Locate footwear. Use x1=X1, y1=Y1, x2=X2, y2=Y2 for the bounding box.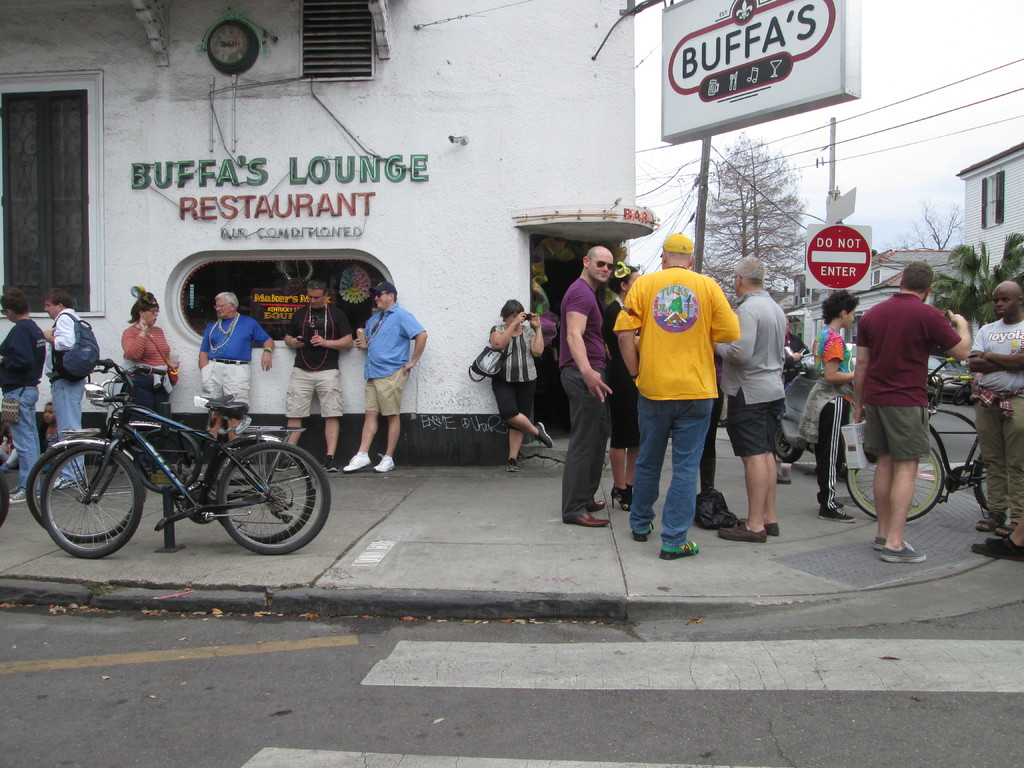
x1=507, y1=458, x2=521, y2=471.
